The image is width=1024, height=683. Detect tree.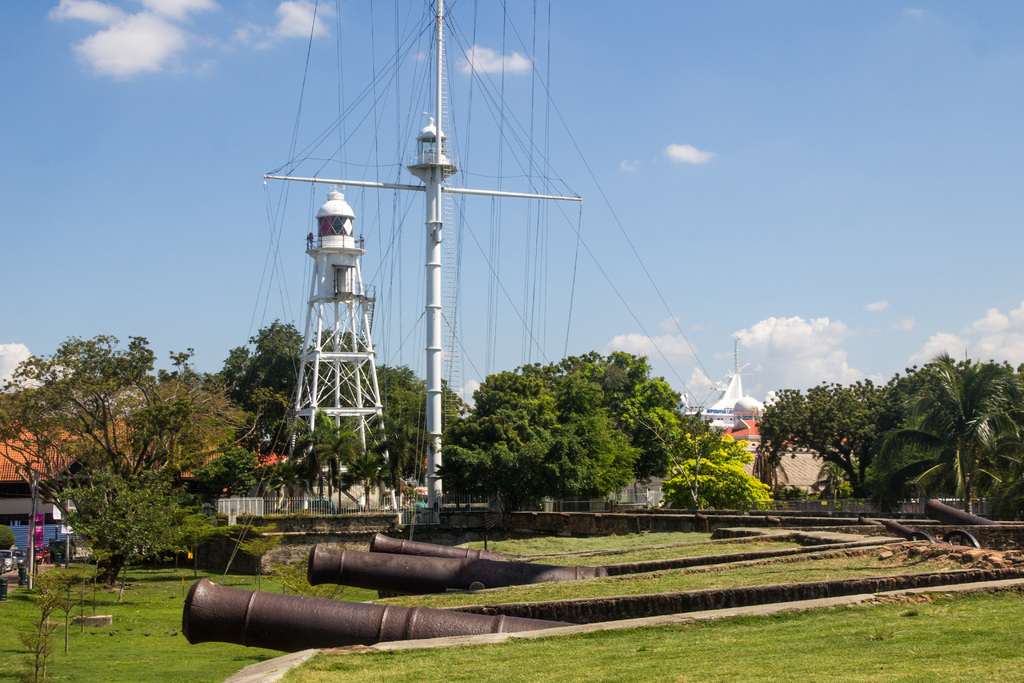
Detection: BBox(210, 315, 367, 454).
